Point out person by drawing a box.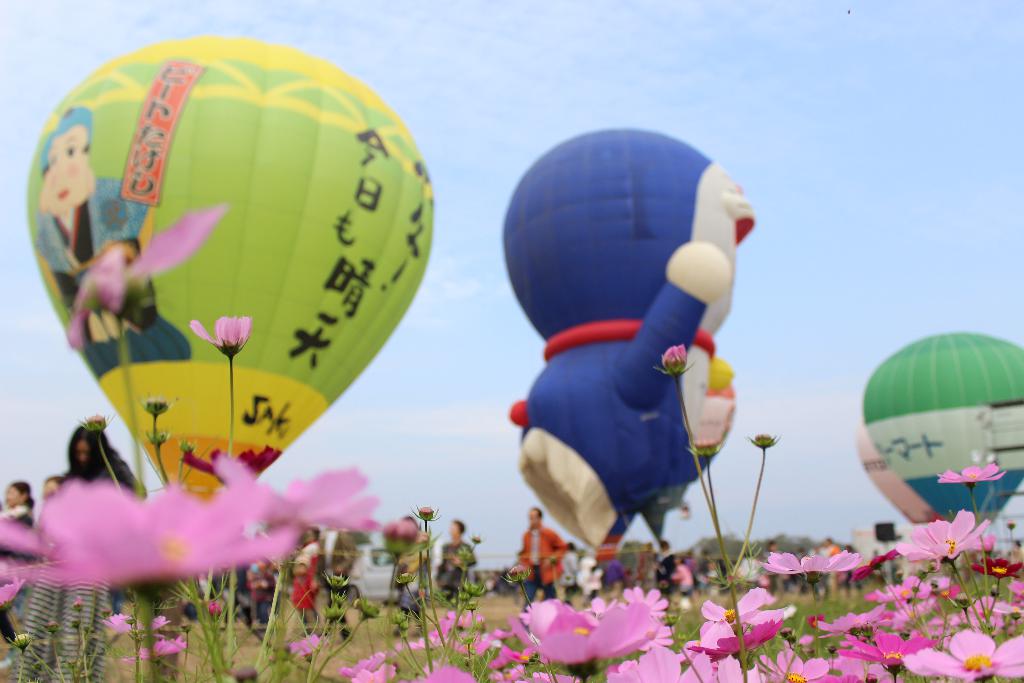
pyautogui.locateOnScreen(319, 523, 356, 638).
